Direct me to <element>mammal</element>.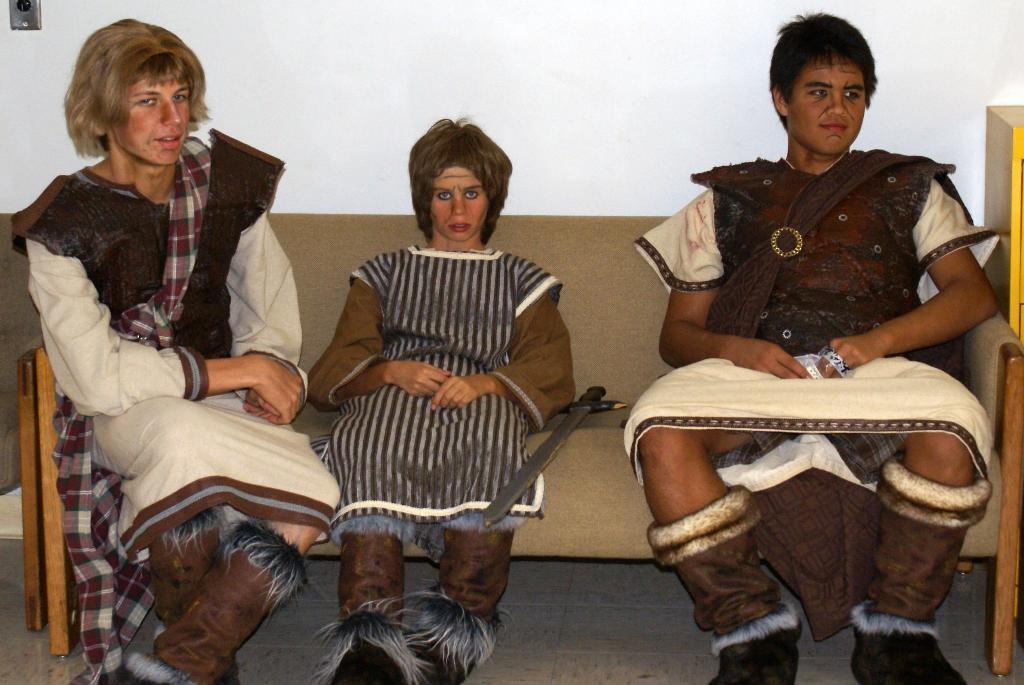
Direction: [623,3,999,684].
